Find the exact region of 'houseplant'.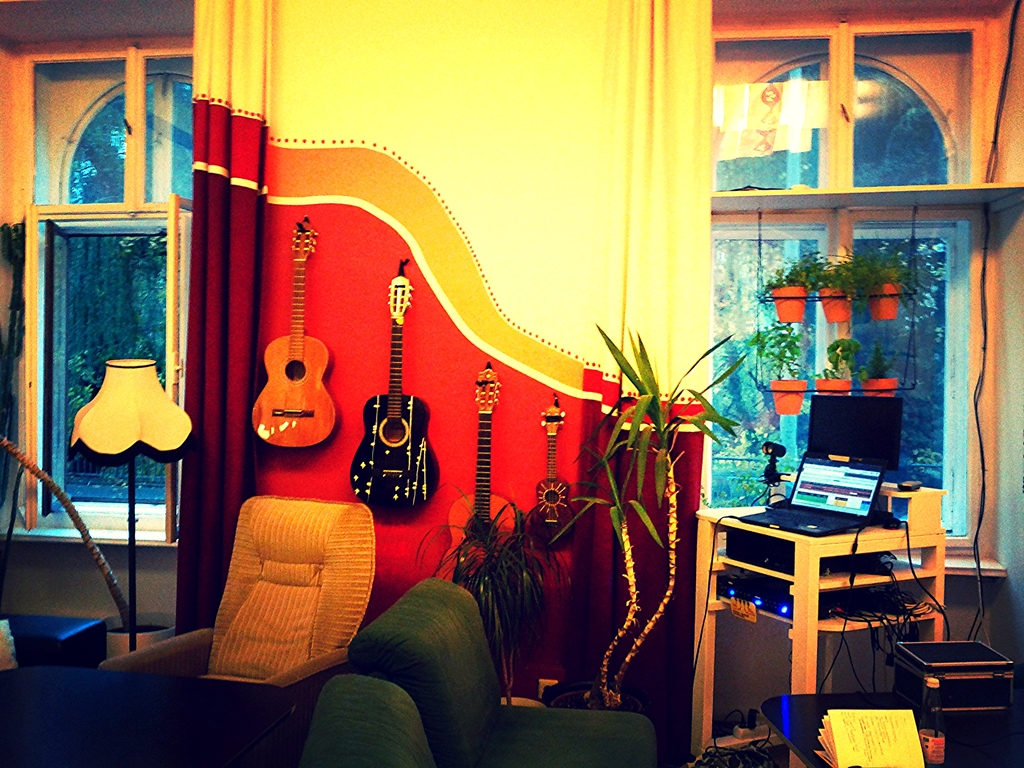
Exact region: rect(755, 263, 813, 326).
